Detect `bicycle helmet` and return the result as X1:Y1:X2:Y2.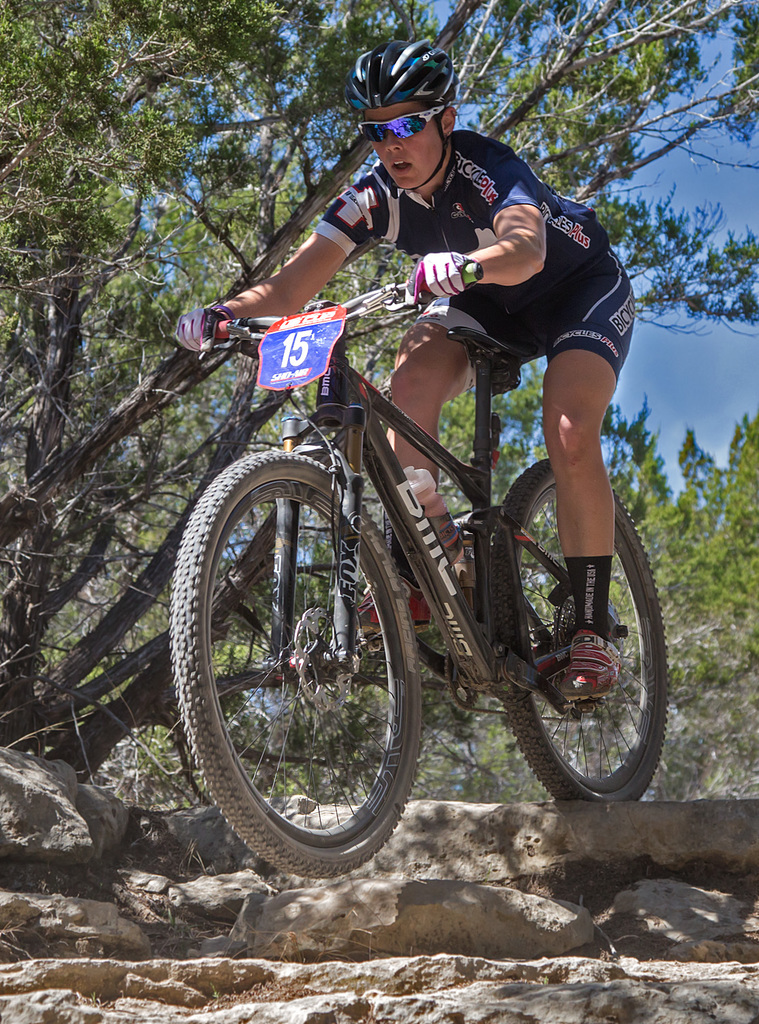
351:35:456:190.
